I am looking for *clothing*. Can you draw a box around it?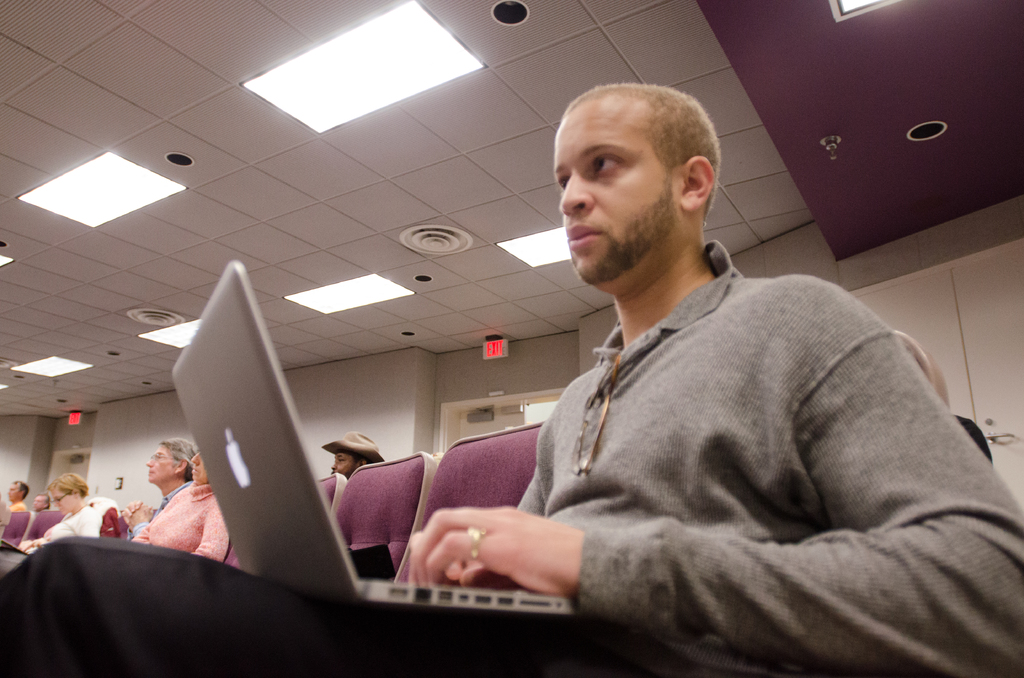
Sure, the bounding box is Rect(0, 535, 684, 671).
